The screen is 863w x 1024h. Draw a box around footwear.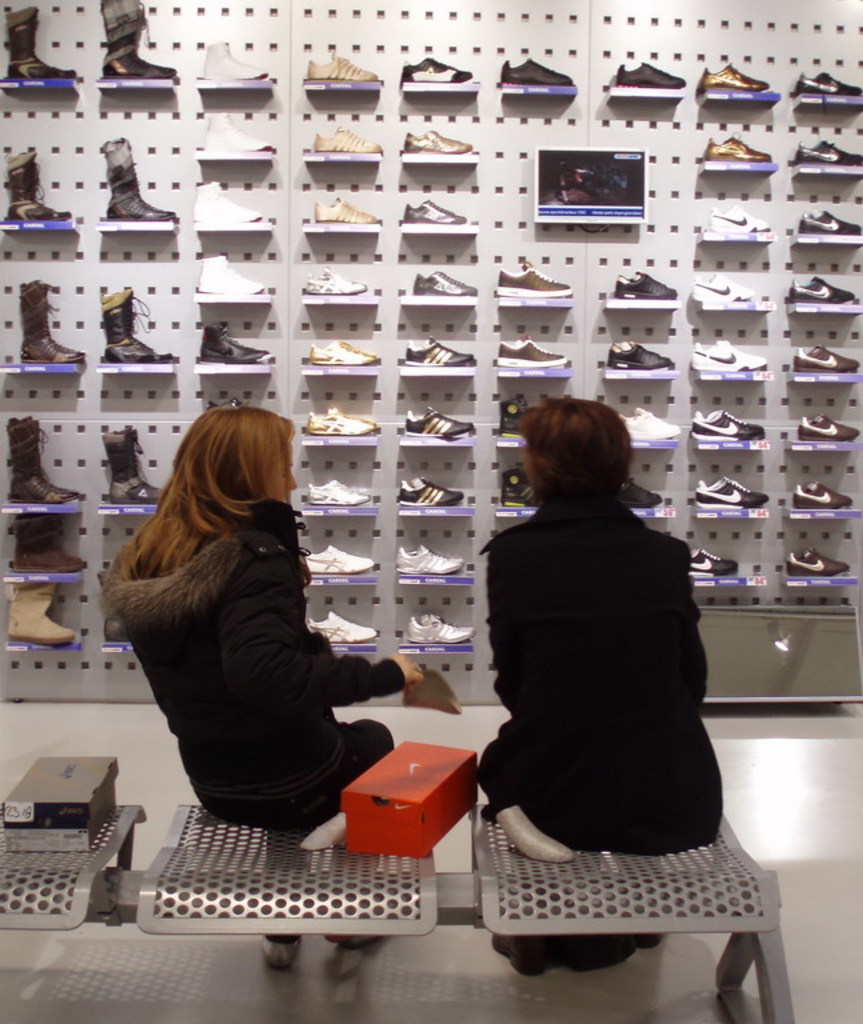
408, 611, 467, 640.
